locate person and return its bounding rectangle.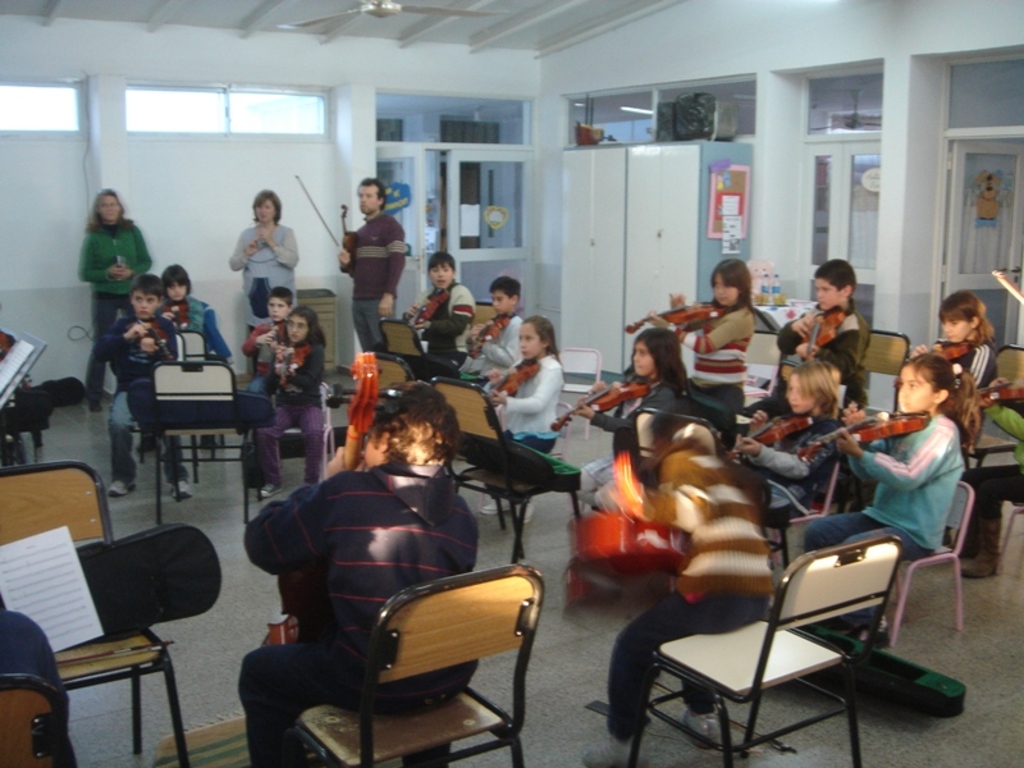
448, 282, 529, 384.
